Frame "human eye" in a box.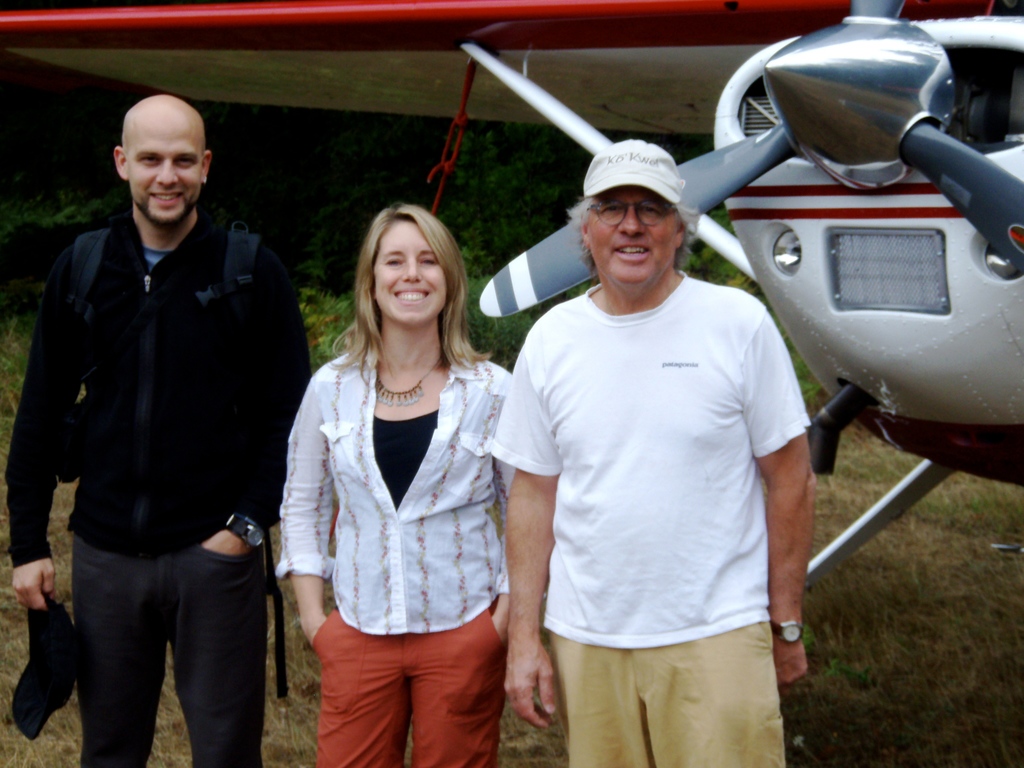
crop(596, 204, 620, 216).
